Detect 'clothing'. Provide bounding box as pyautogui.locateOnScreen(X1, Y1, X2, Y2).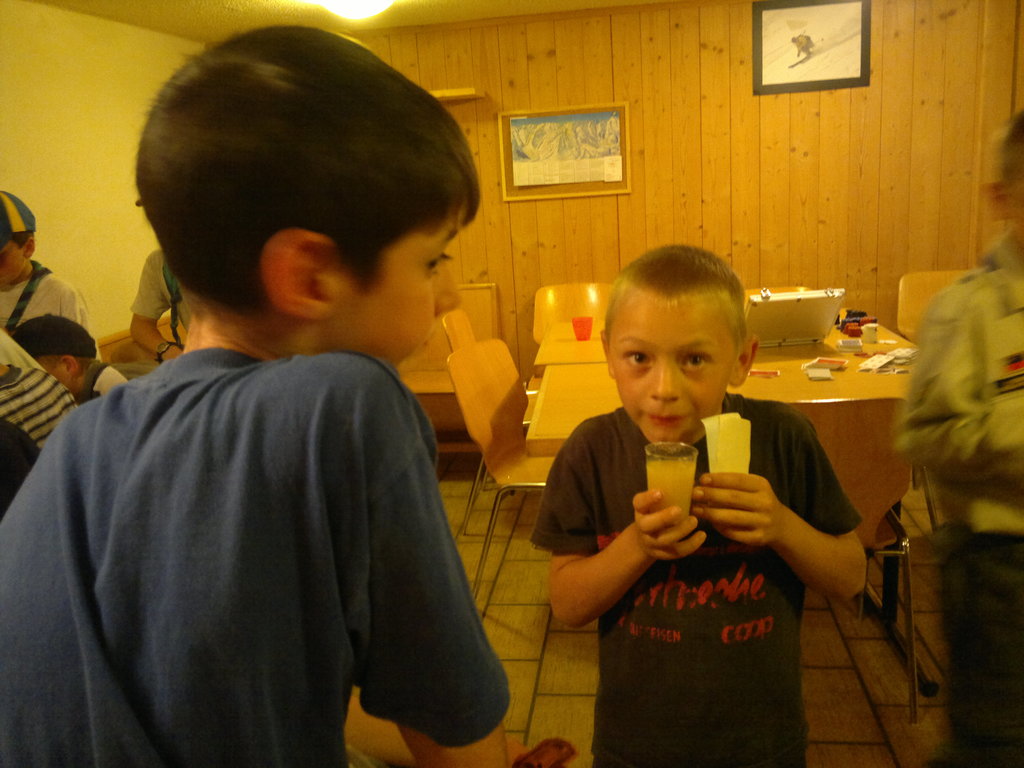
pyautogui.locateOnScreen(528, 390, 861, 767).
